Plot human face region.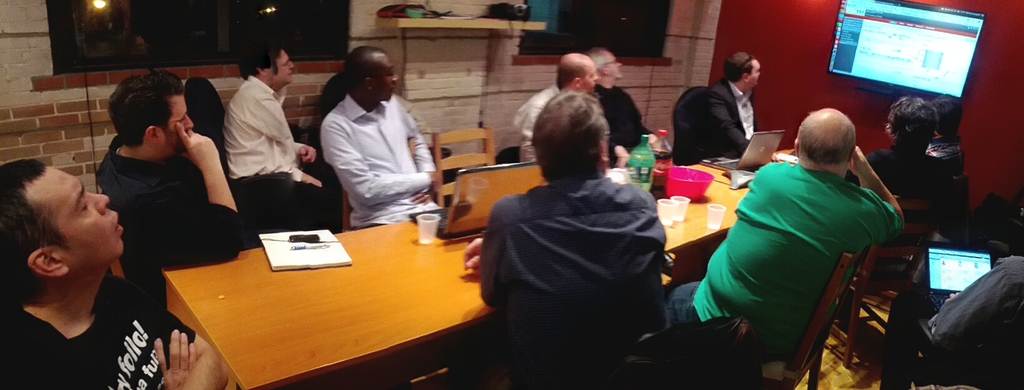
Plotted at select_region(34, 167, 124, 263).
